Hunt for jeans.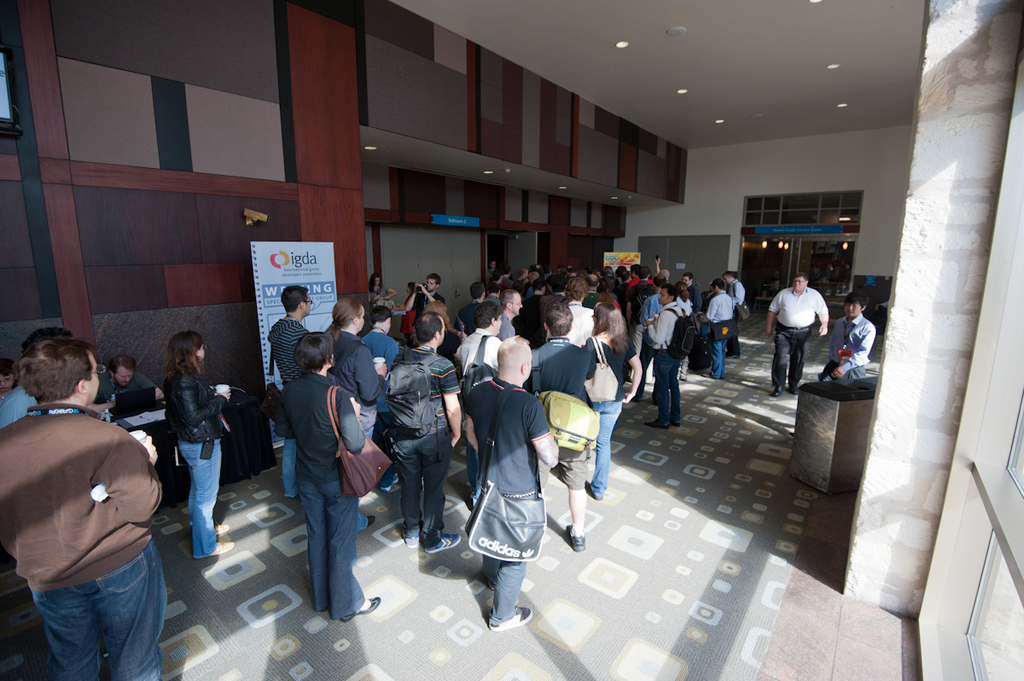
Hunted down at bbox(729, 322, 737, 356).
